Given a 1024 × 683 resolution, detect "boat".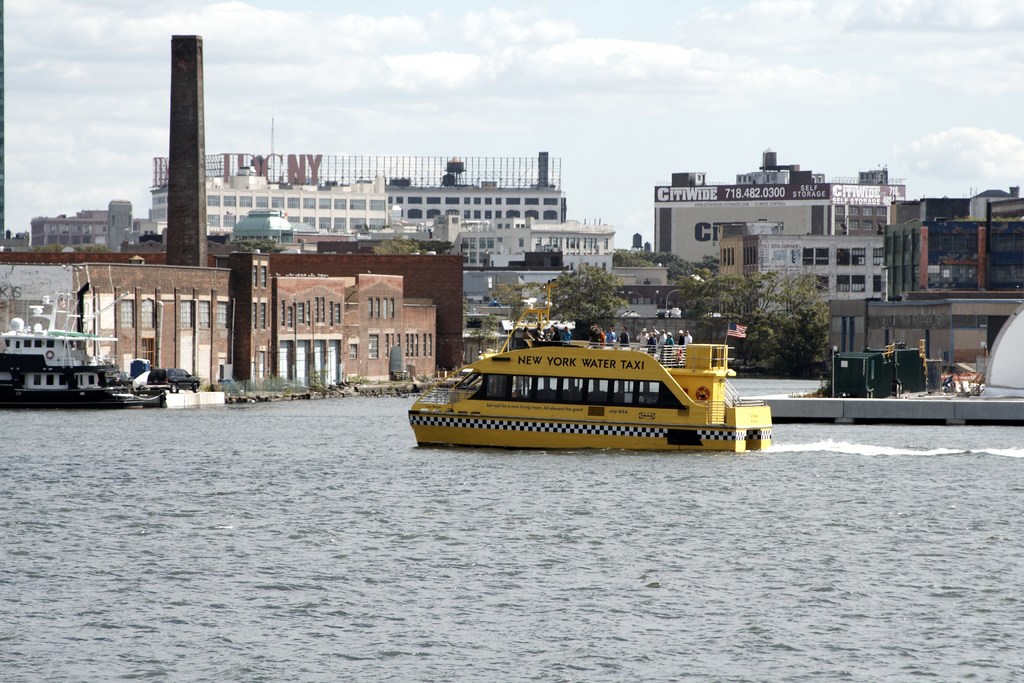
crop(0, 290, 154, 406).
